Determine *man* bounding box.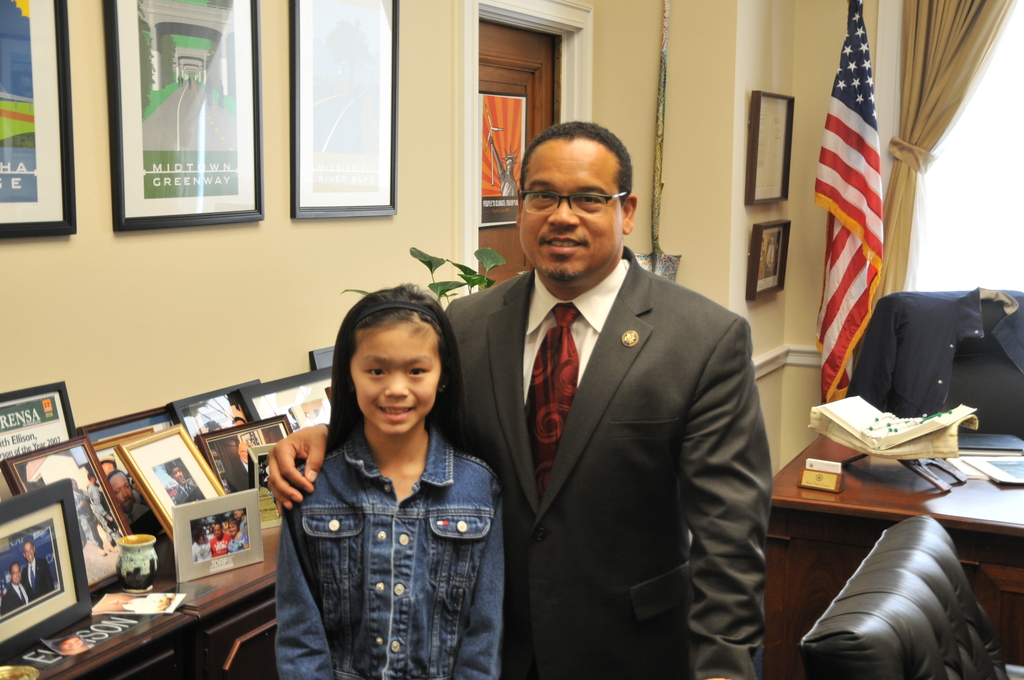
Determined: BBox(21, 542, 56, 602).
